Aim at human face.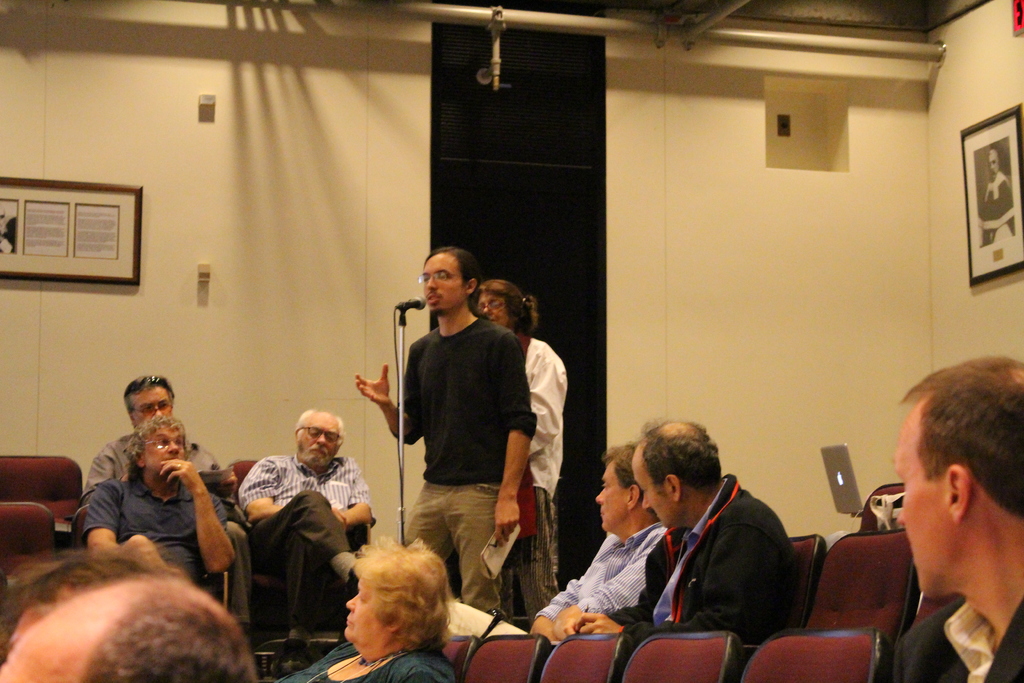
Aimed at 344:562:386:655.
